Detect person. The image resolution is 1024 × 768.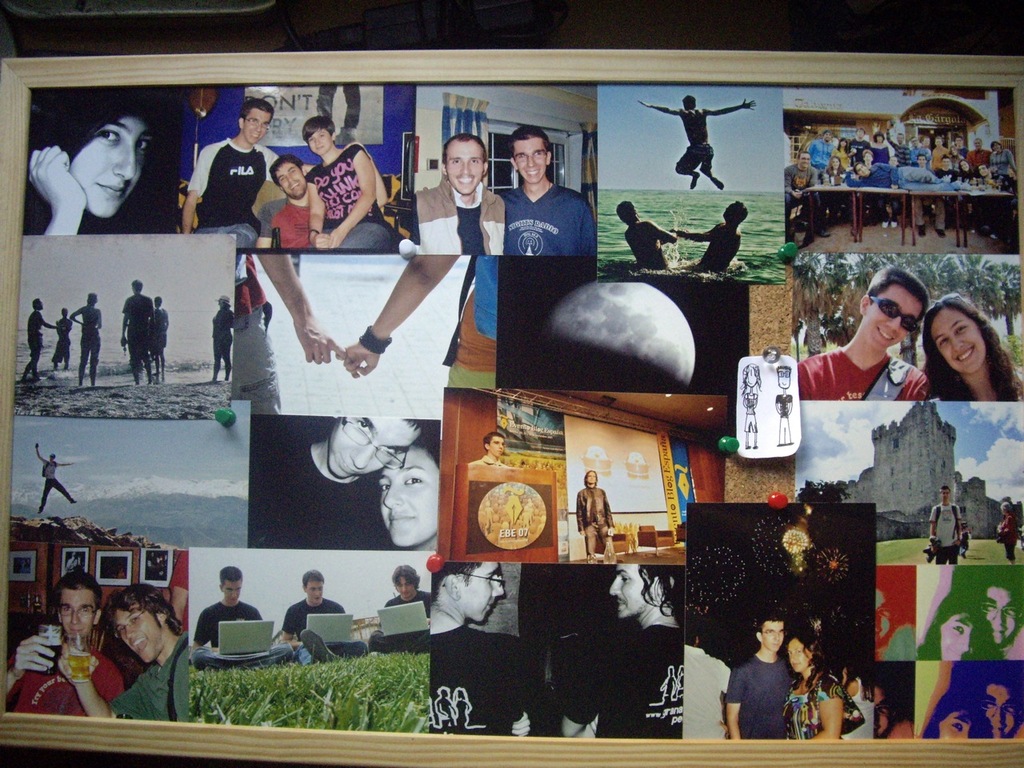
left=499, top=126, right=597, bottom=256.
